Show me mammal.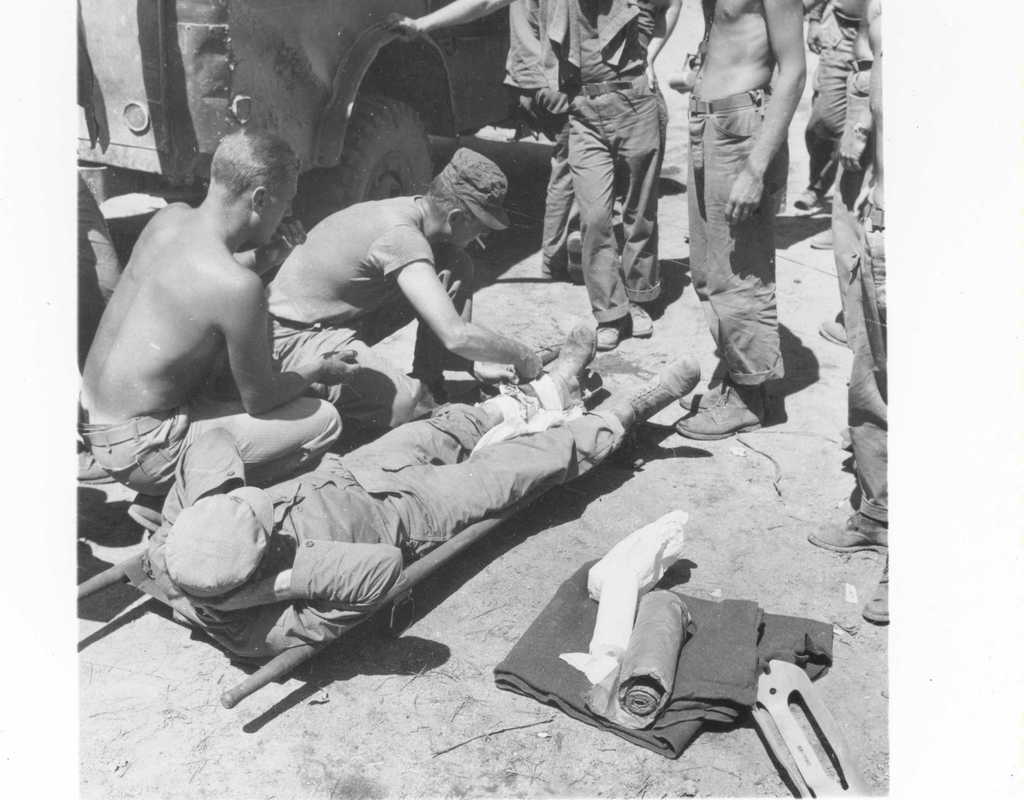
mammal is here: (x1=790, y1=3, x2=861, y2=206).
